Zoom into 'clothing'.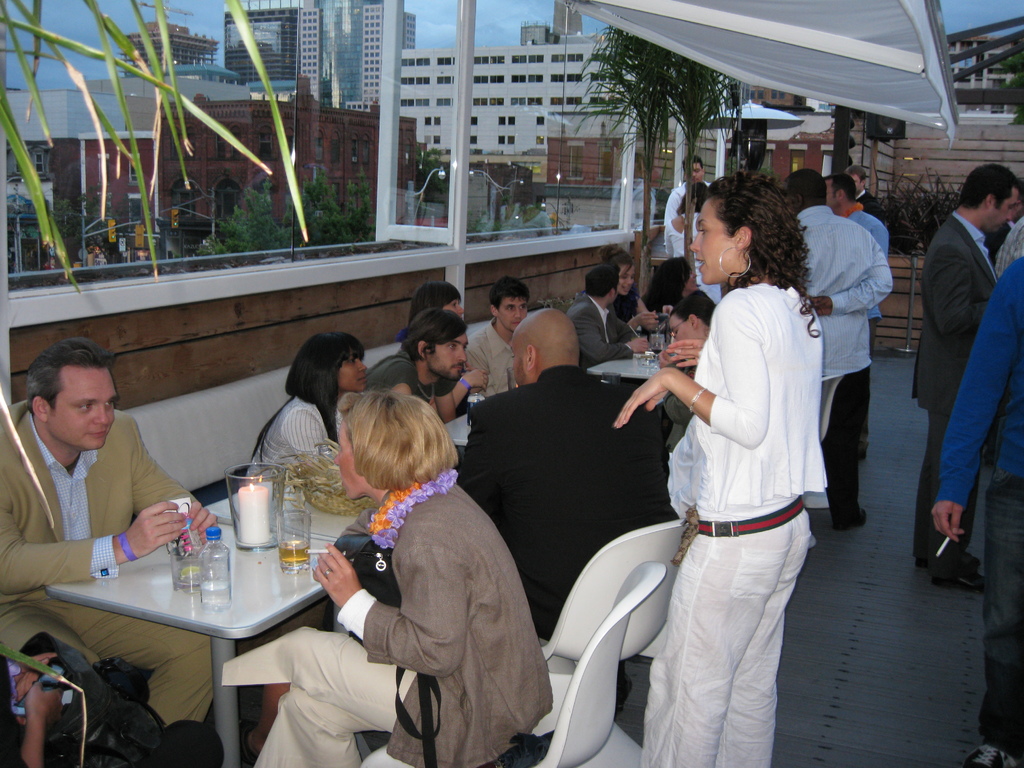
Zoom target: [927, 252, 1023, 760].
